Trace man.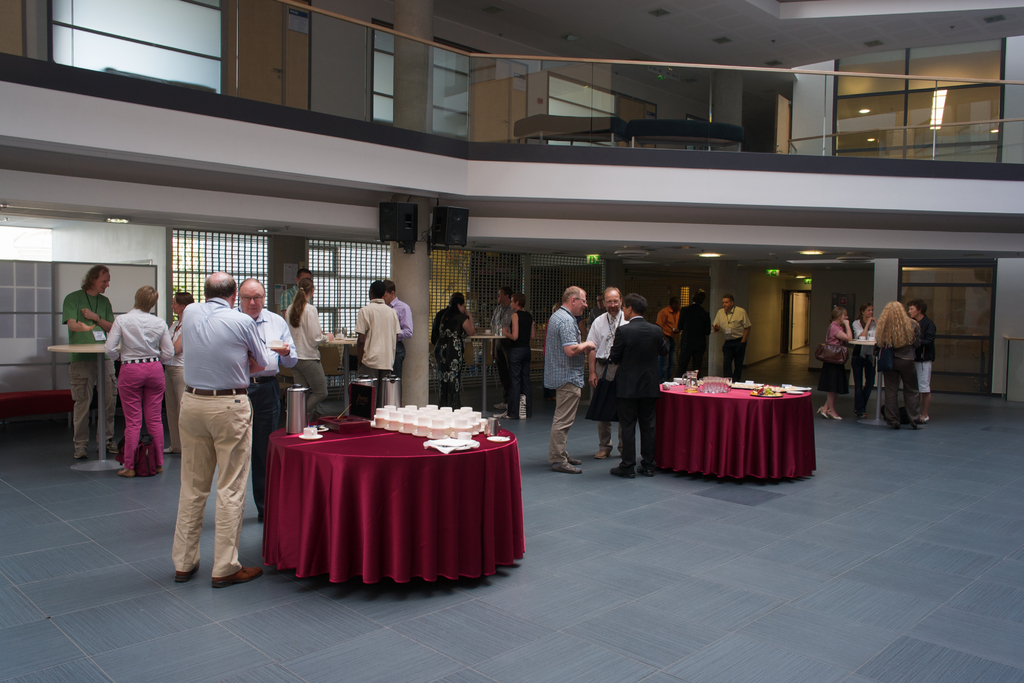
Traced to detection(276, 270, 312, 319).
